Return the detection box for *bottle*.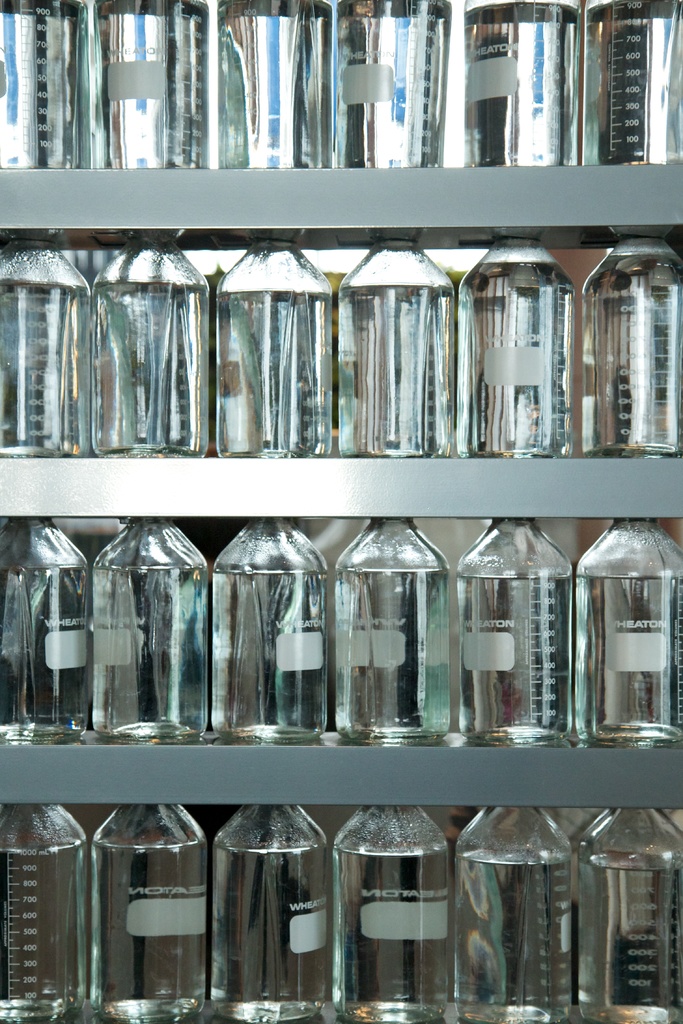
343, 227, 453, 463.
